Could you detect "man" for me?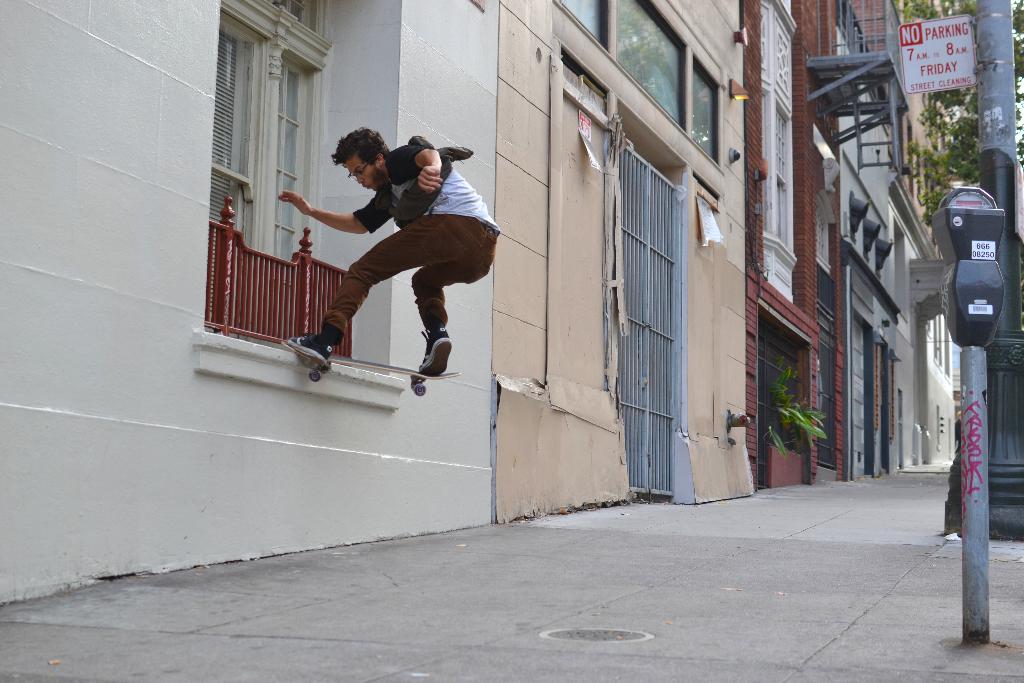
Detection result: Rect(253, 130, 497, 379).
